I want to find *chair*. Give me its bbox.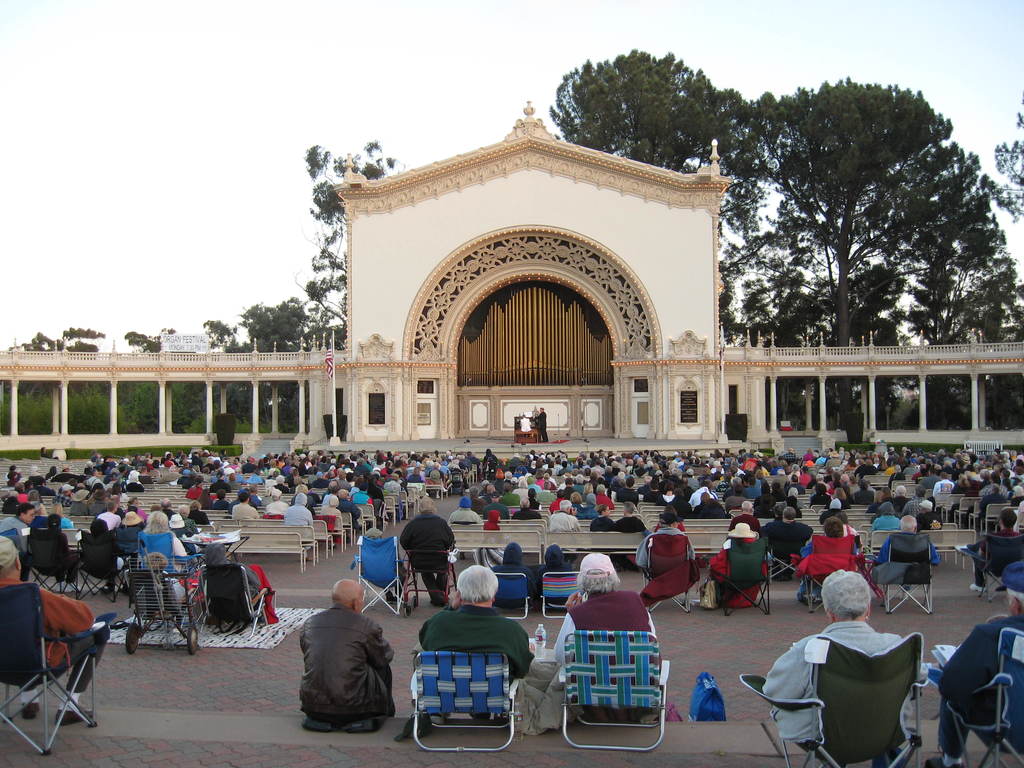
642,532,697,611.
